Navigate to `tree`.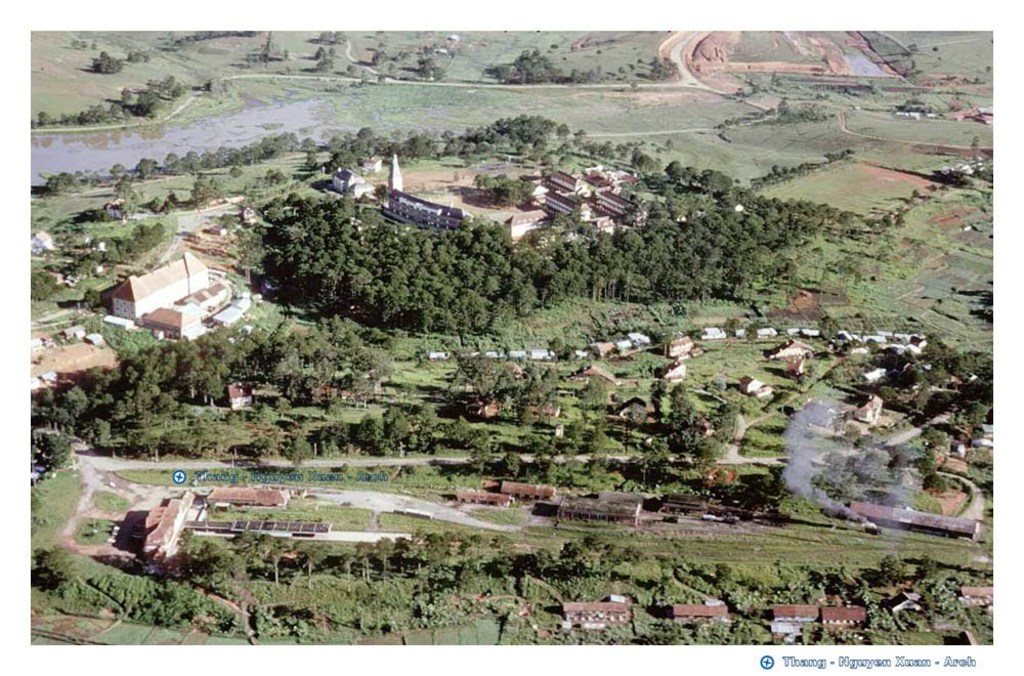
Navigation target: (314, 55, 330, 71).
